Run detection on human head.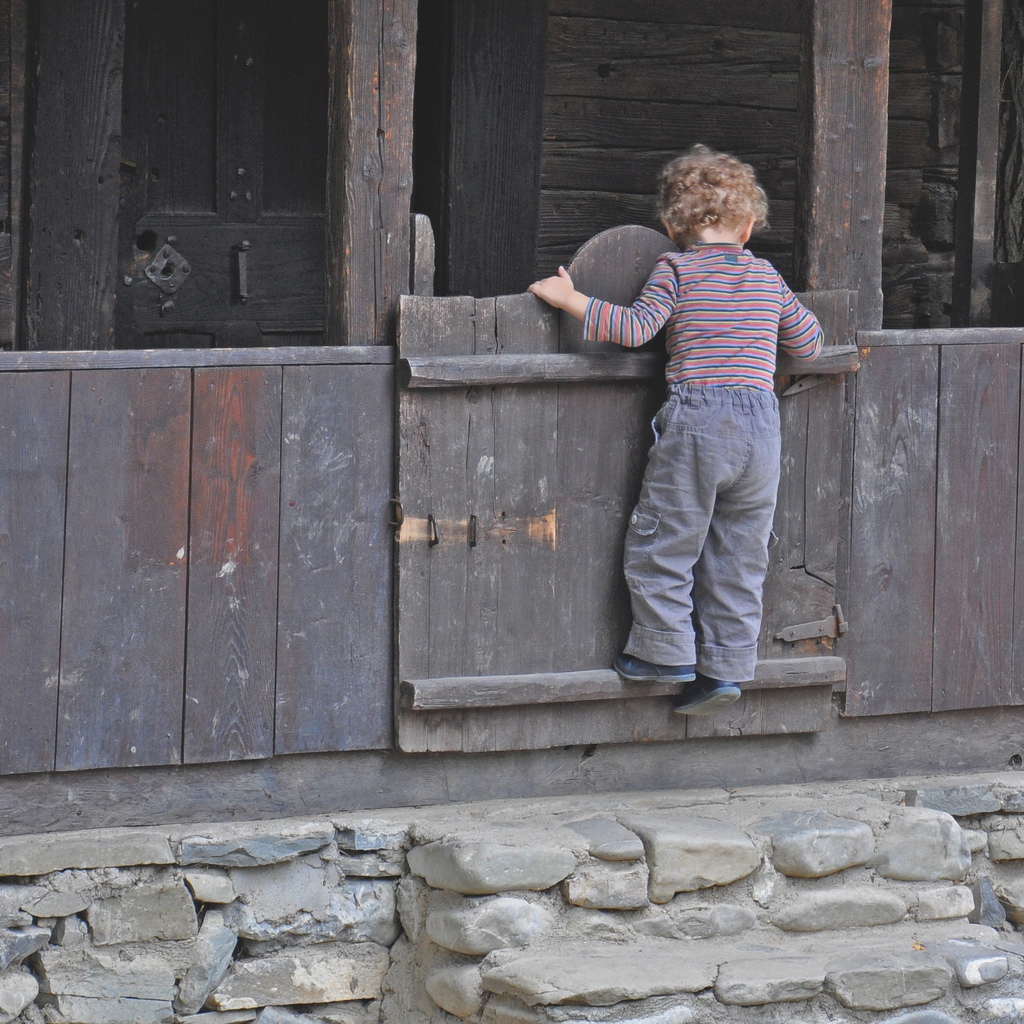
Result: [657,151,780,268].
